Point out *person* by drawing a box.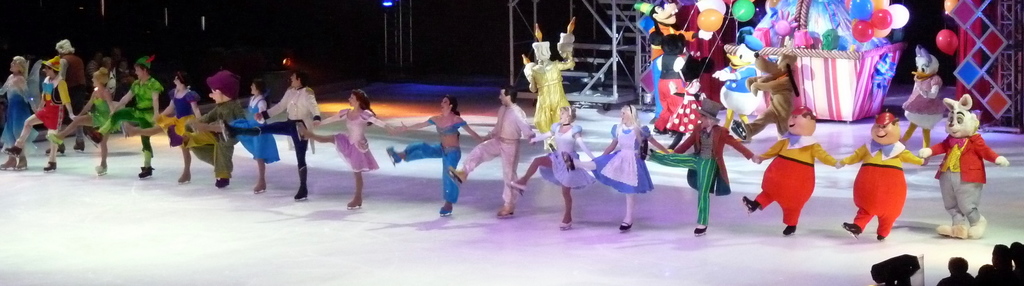
bbox=[0, 55, 36, 171].
